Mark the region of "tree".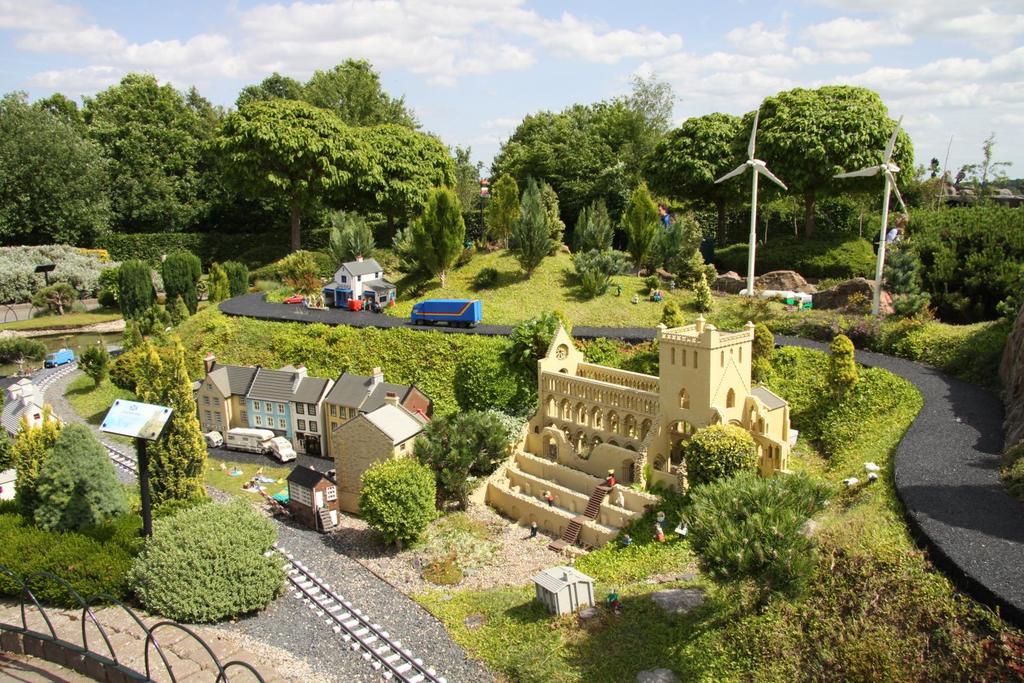
Region: bbox=(77, 341, 111, 385).
